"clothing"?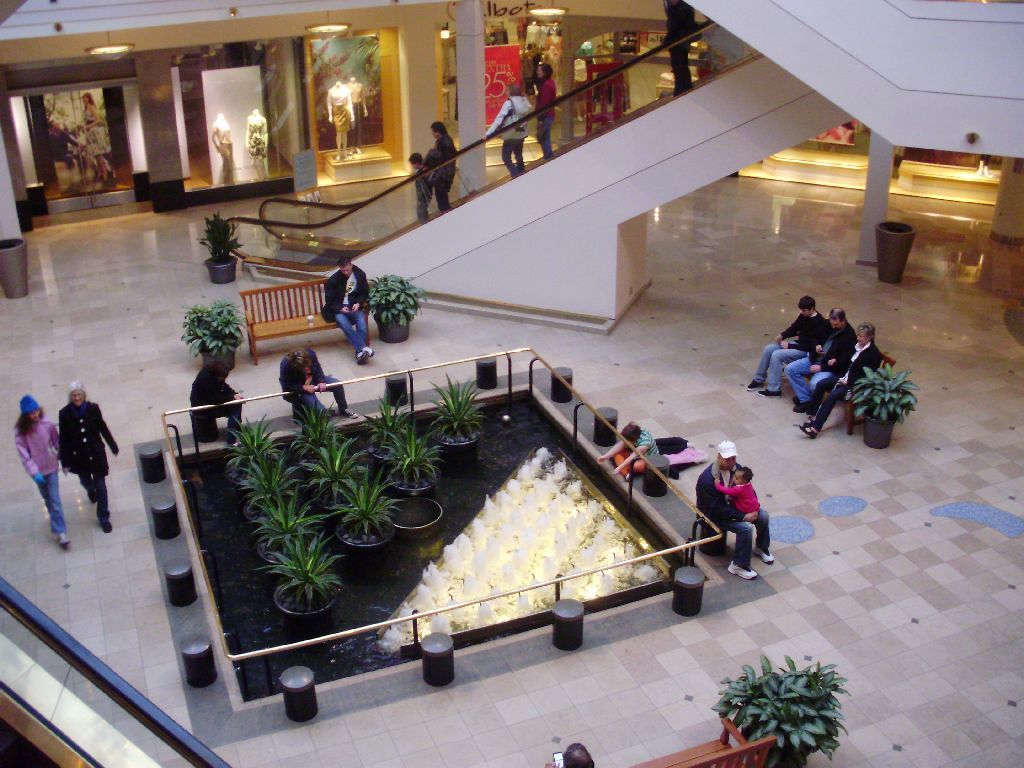
bbox(573, 61, 590, 103)
